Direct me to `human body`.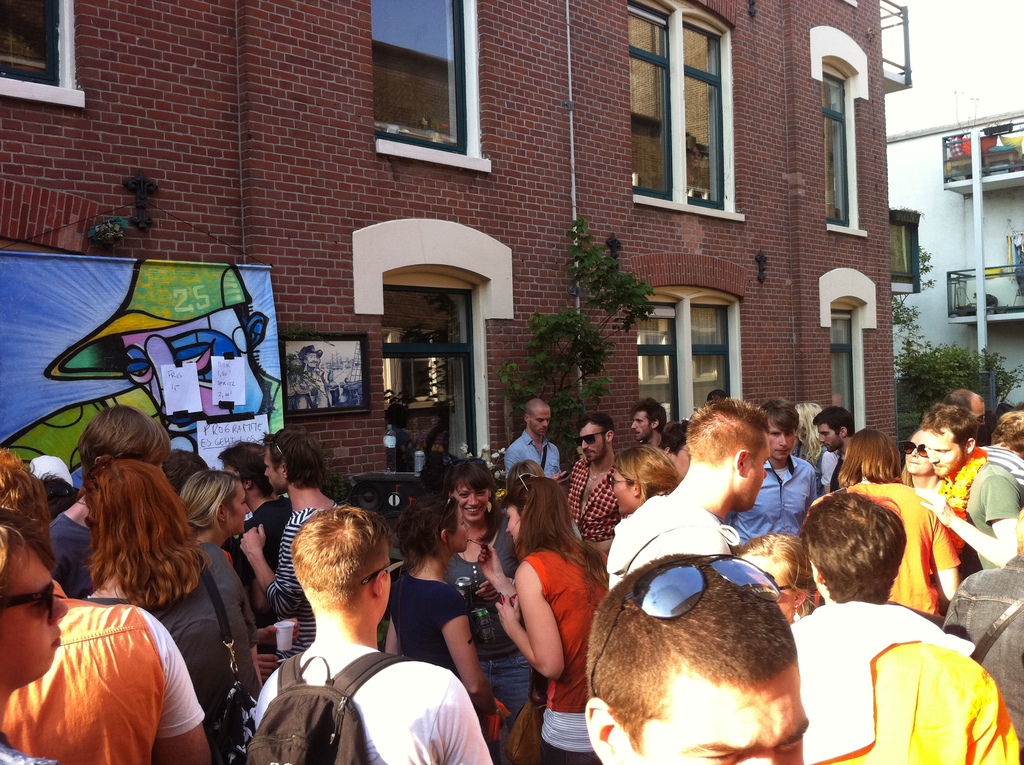
Direction: [588, 551, 812, 764].
